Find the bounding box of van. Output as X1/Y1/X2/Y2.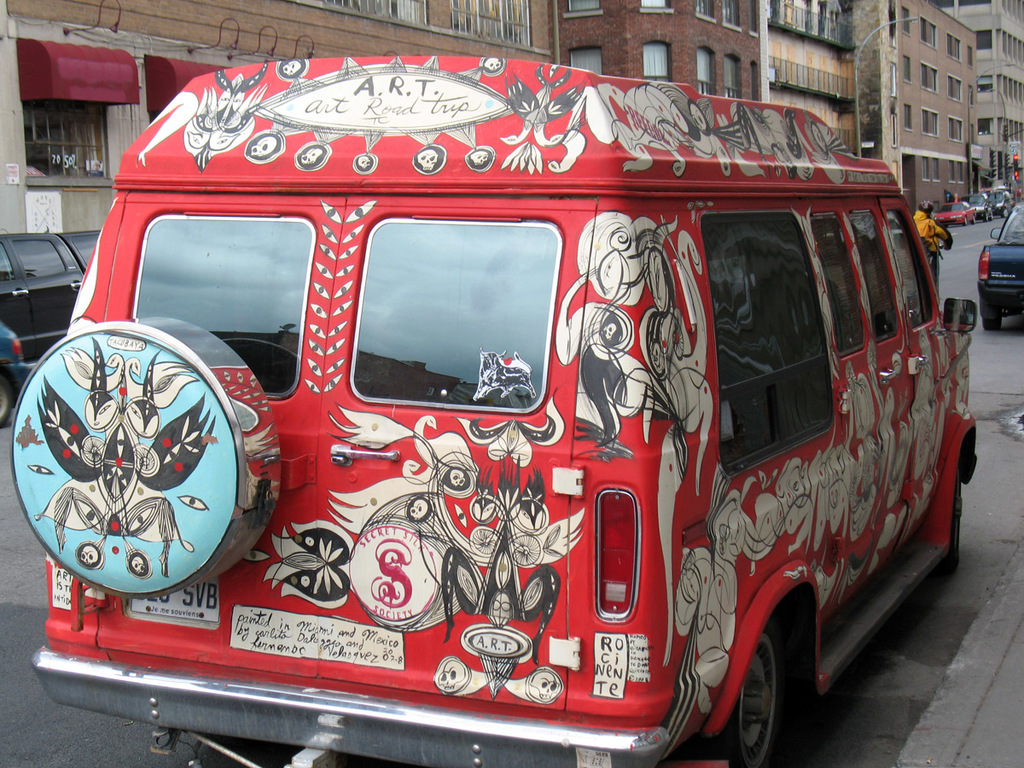
9/53/983/767.
